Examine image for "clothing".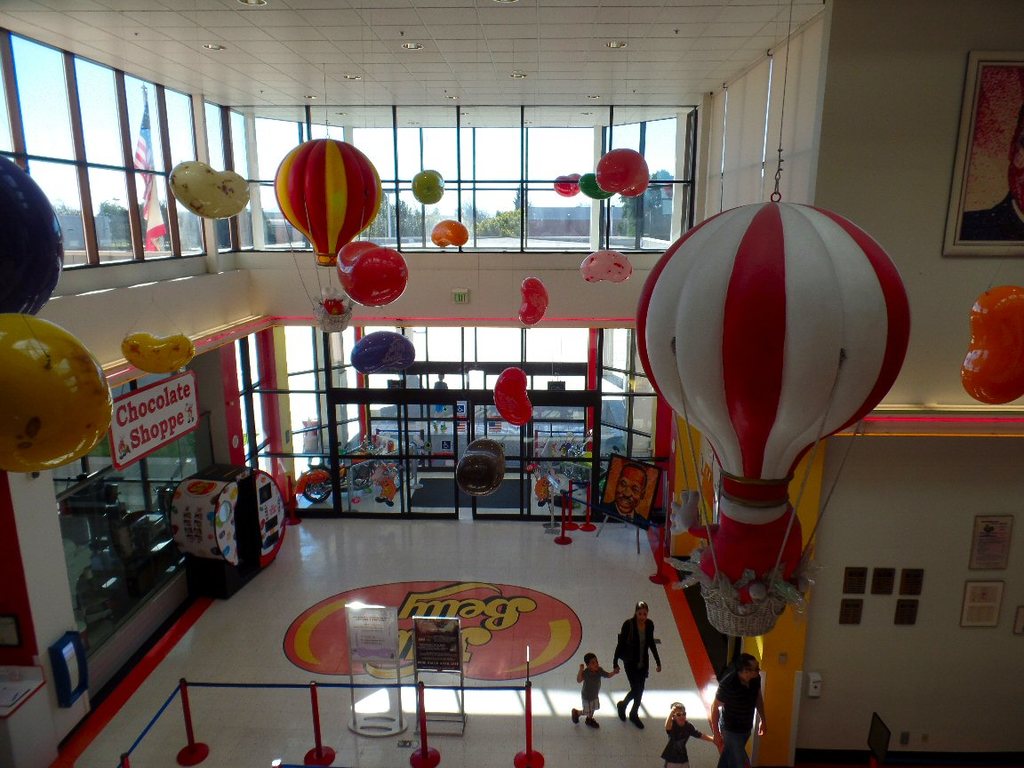
Examination result: x1=665, y1=721, x2=684, y2=764.
